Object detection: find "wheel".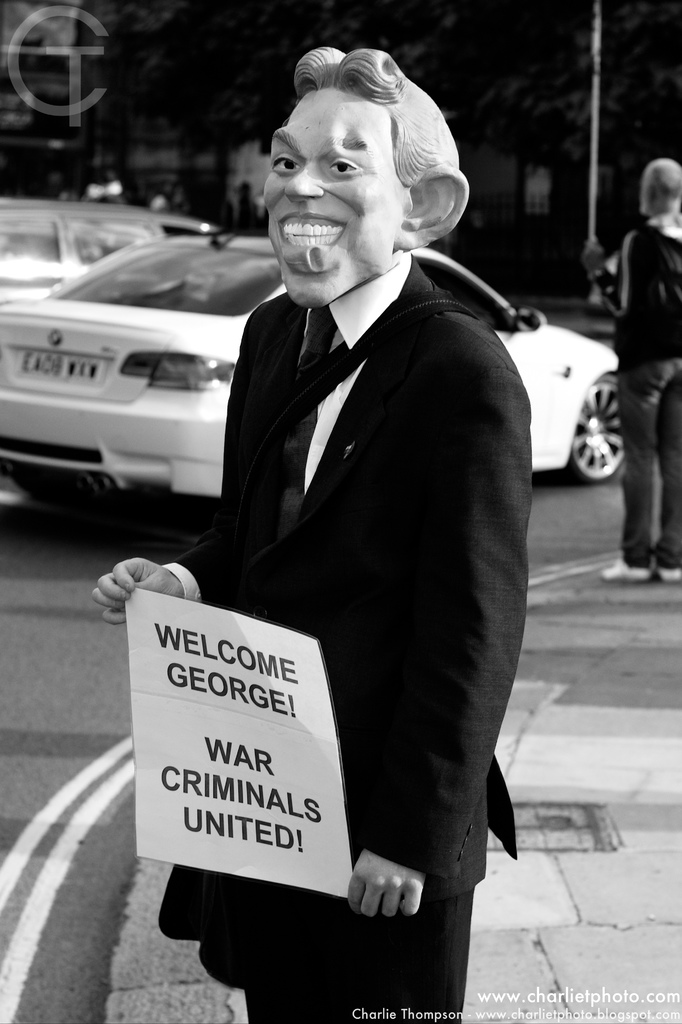
(x1=560, y1=378, x2=637, y2=488).
